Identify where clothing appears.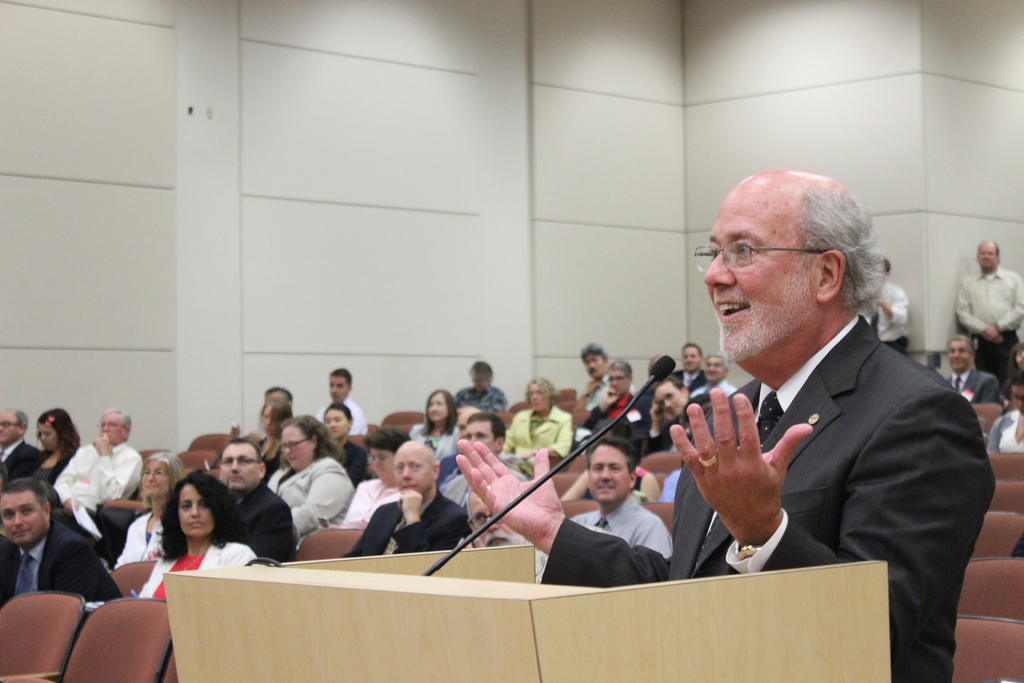
Appears at 662 368 710 398.
